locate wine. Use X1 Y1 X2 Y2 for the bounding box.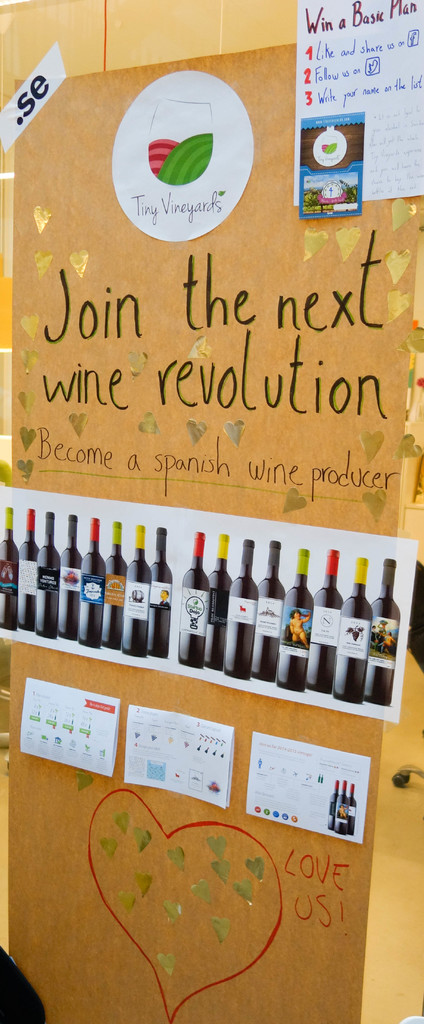
103 520 125 653.
